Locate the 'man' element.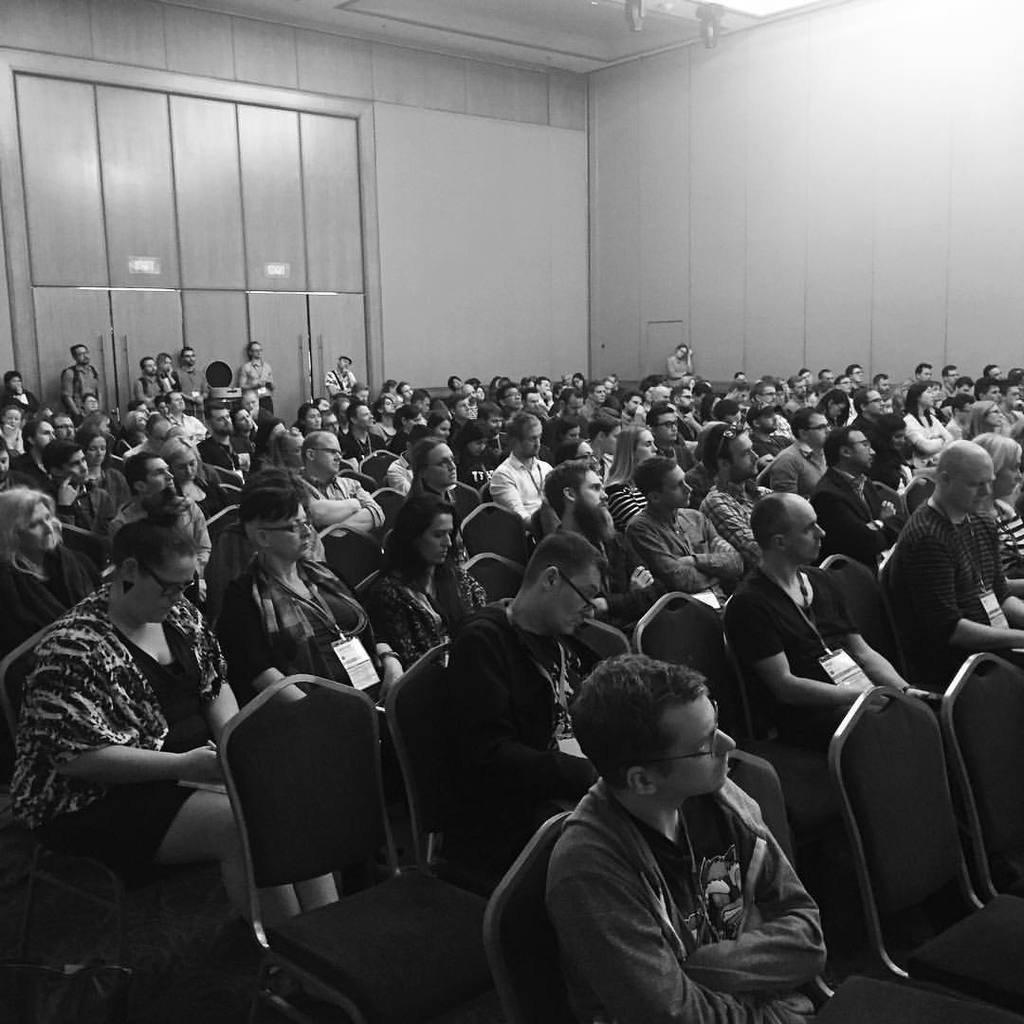
Element bbox: (left=325, top=356, right=359, bottom=396).
